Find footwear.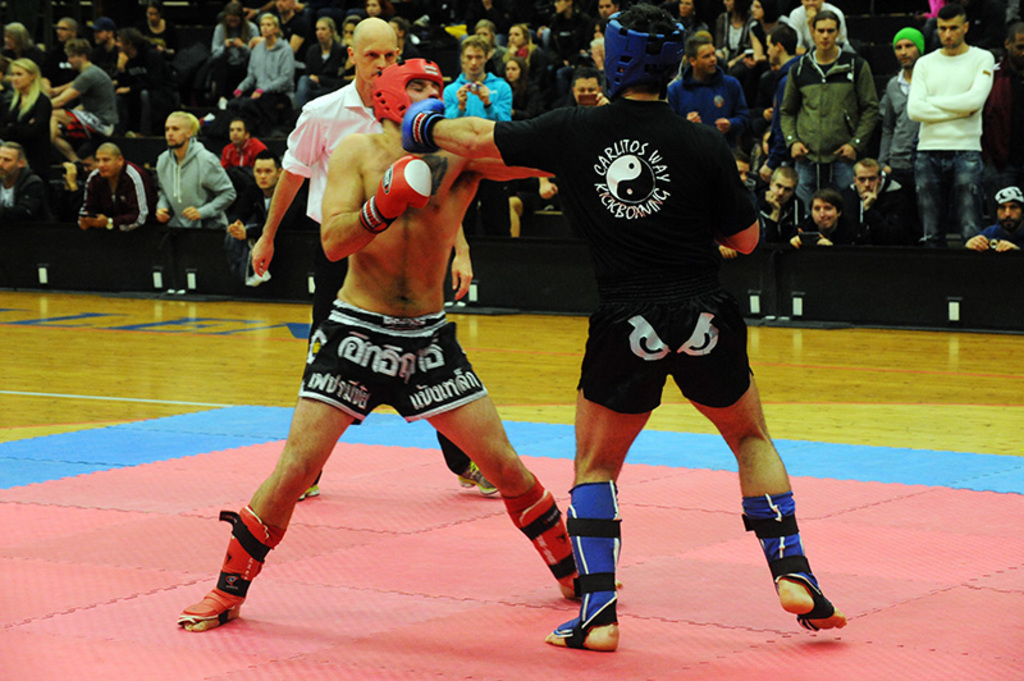
178:515:274:641.
